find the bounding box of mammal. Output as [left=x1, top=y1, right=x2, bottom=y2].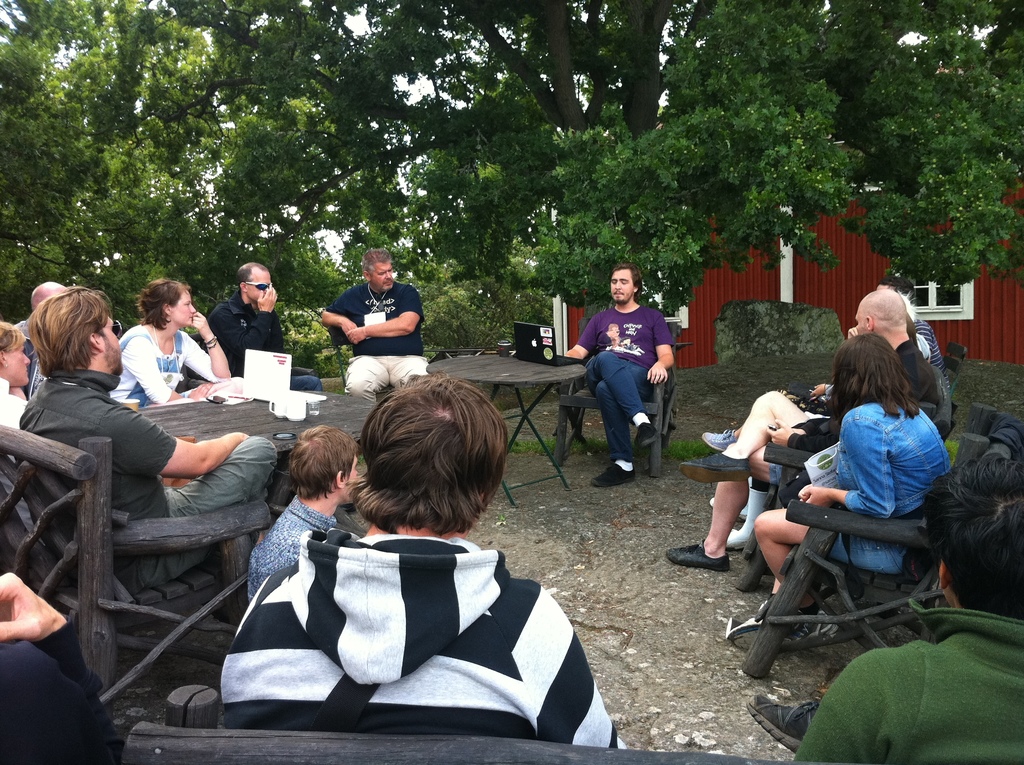
[left=588, top=288, right=680, bottom=487].
